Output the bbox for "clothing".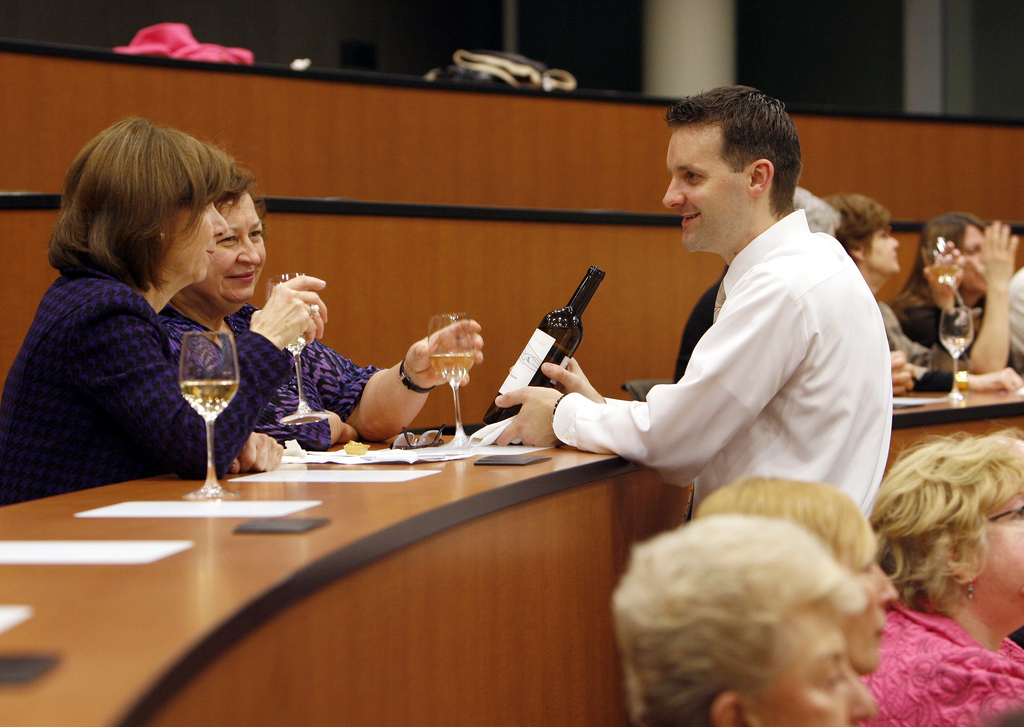
crop(856, 598, 1023, 726).
